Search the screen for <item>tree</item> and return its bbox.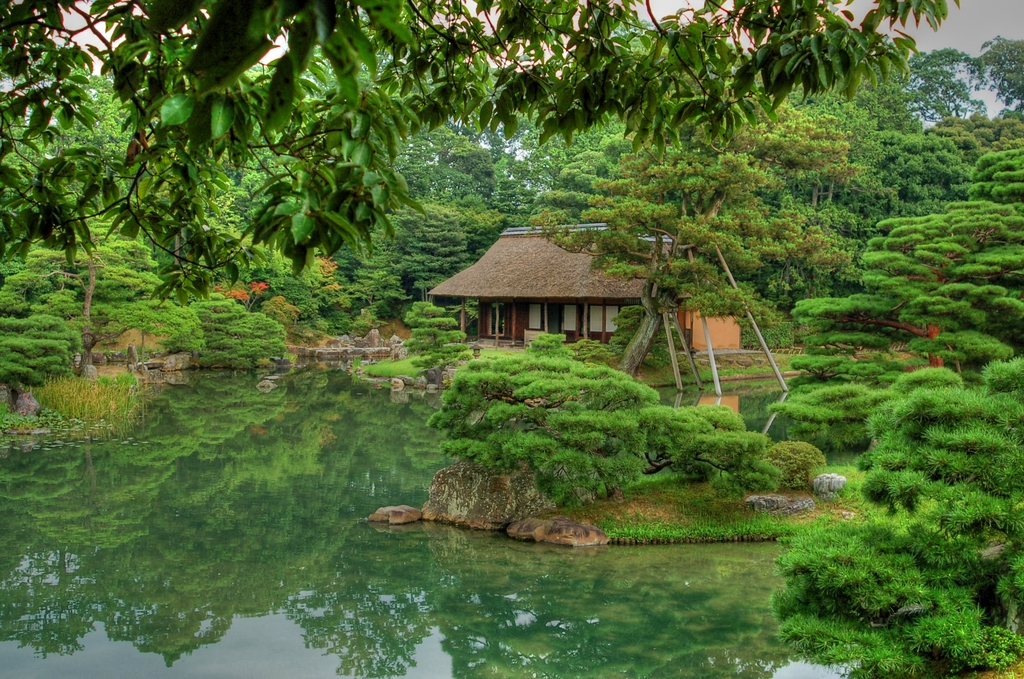
Found: crop(149, 282, 287, 373).
